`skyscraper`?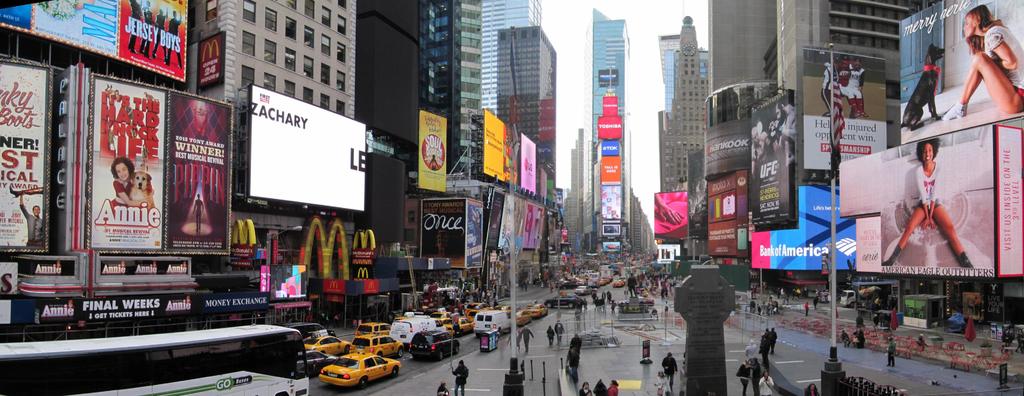
select_region(592, 0, 626, 262)
